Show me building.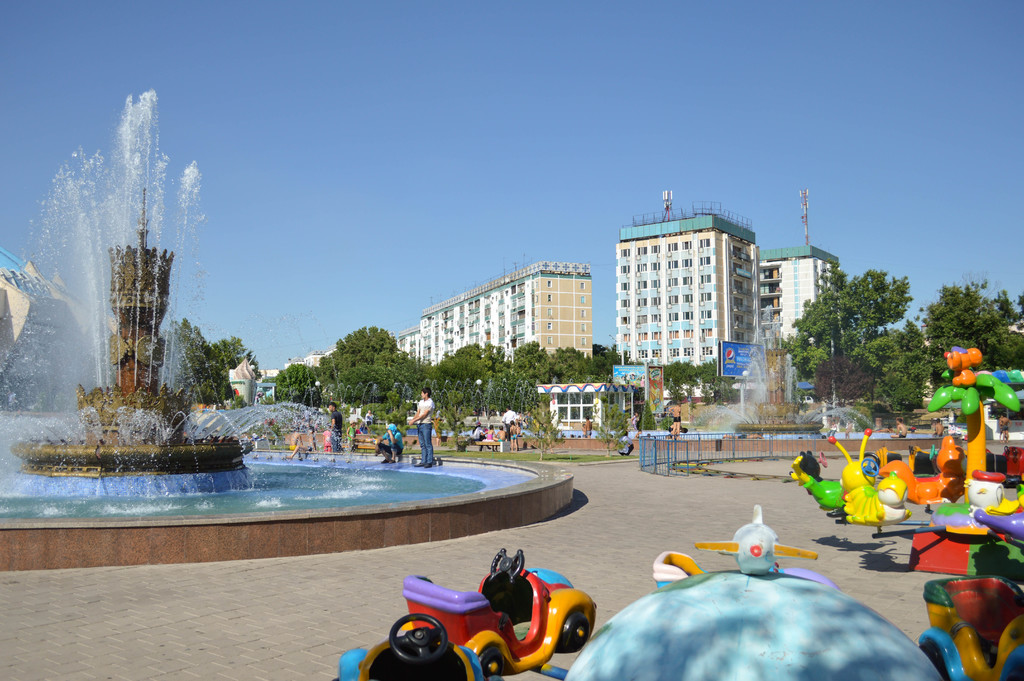
building is here: BBox(390, 252, 624, 370).
